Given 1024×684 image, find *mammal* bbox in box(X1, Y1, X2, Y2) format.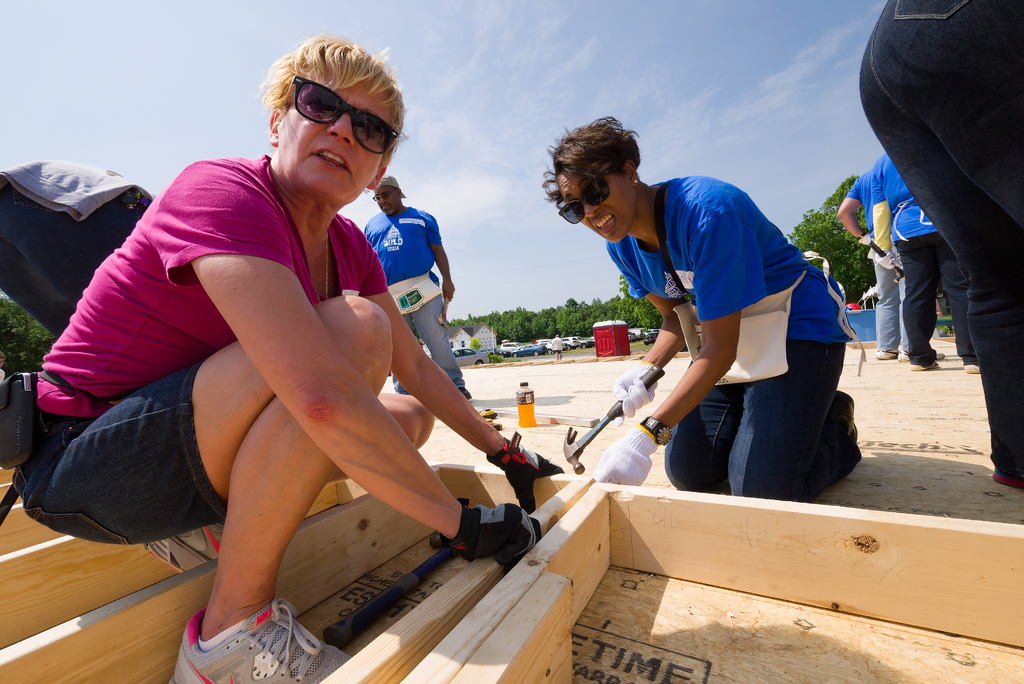
box(13, 26, 570, 683).
